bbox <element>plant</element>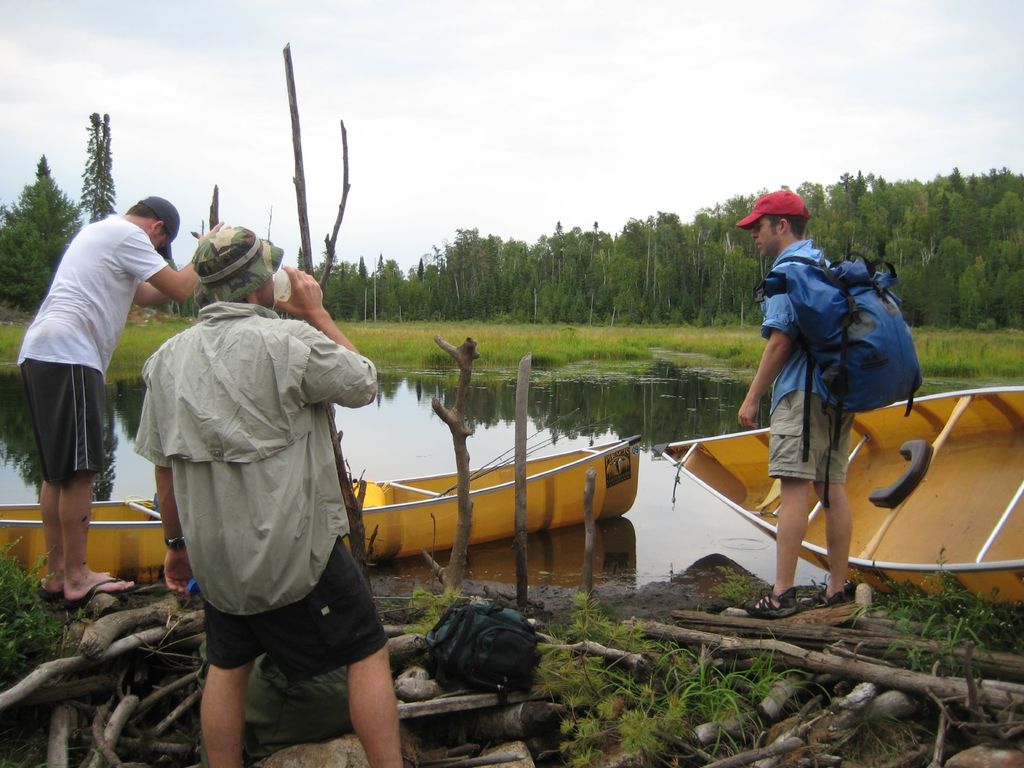
(left=849, top=553, right=1021, bottom=698)
